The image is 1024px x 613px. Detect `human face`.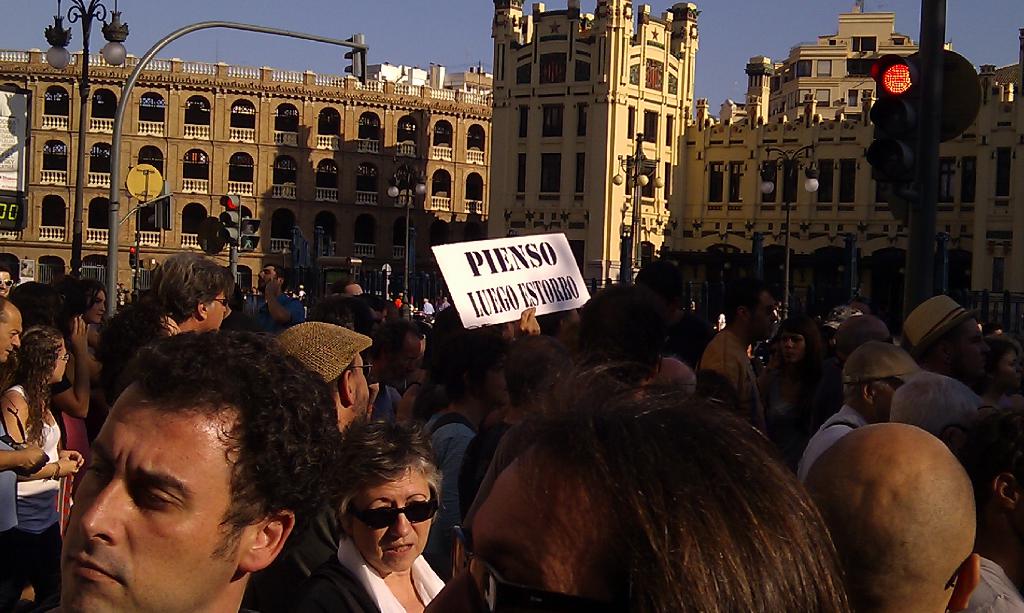
Detection: bbox=[993, 351, 1023, 388].
